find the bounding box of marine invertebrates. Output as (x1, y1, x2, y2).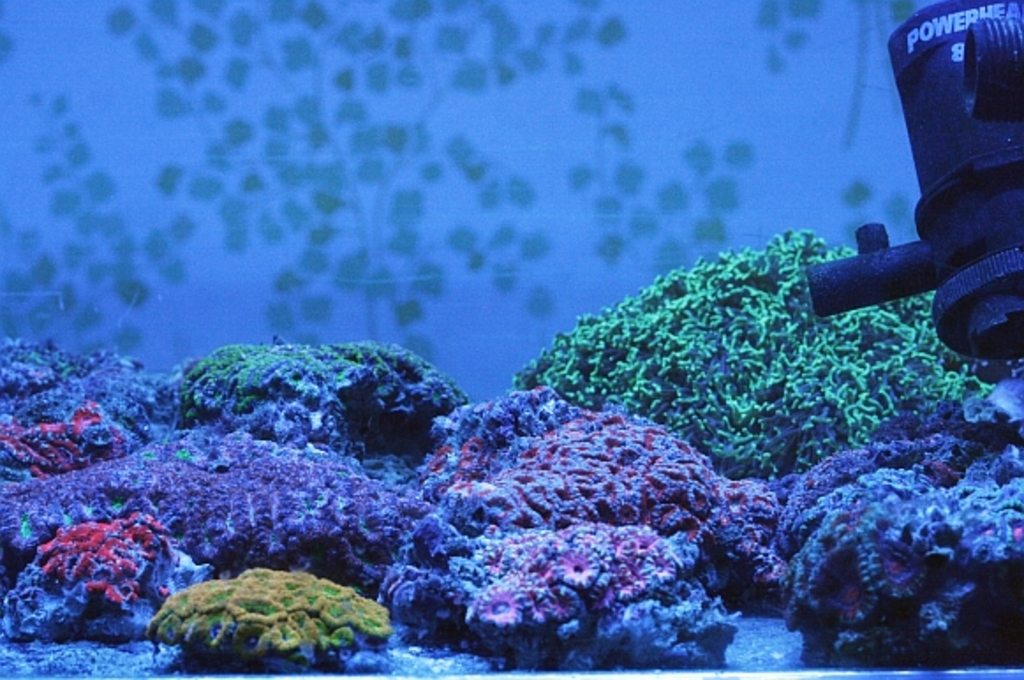
(148, 315, 464, 449).
